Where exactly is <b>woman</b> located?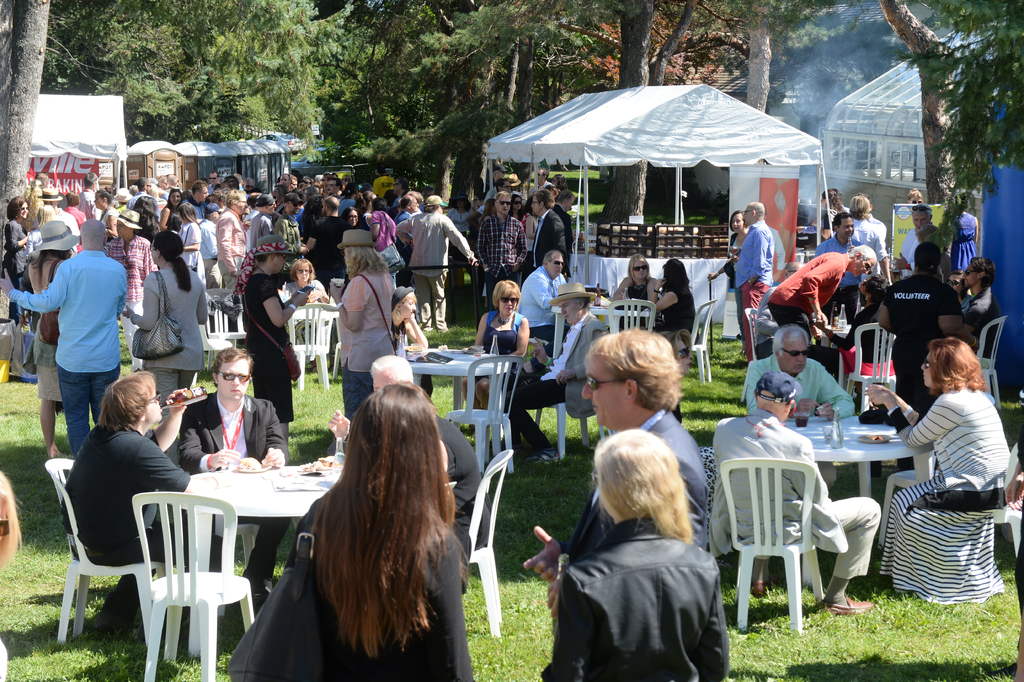
Its bounding box is l=136, t=197, r=158, b=243.
